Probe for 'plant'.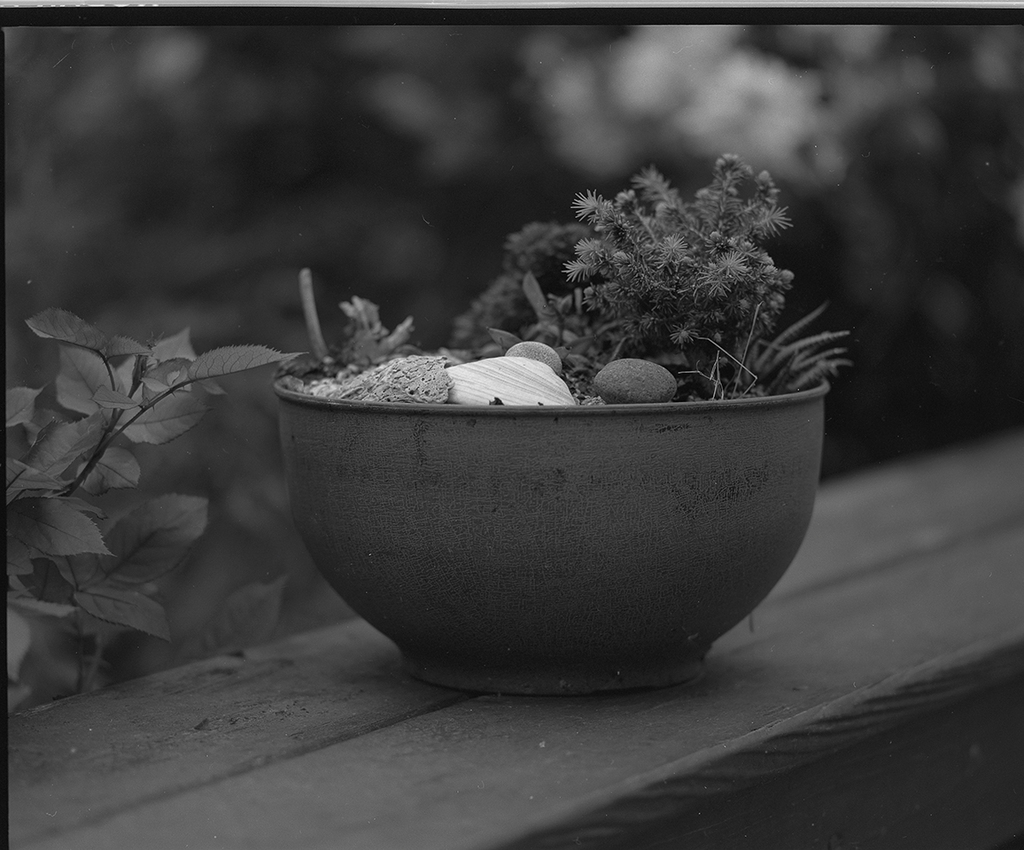
Probe result: [15, 236, 315, 717].
